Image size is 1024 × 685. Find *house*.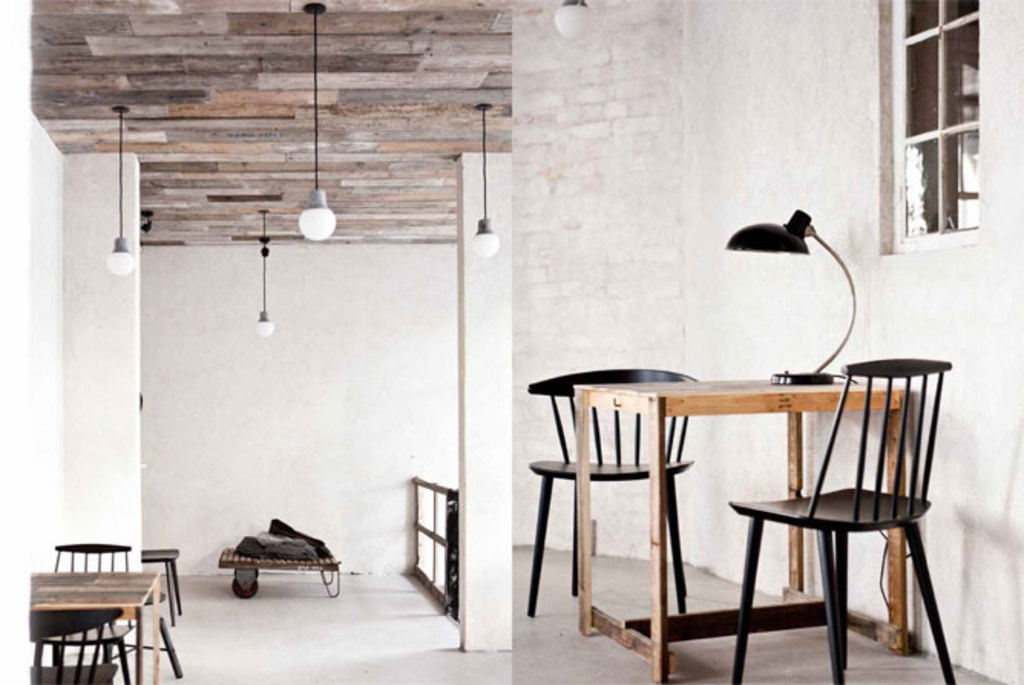
x1=0 y1=0 x2=1022 y2=683.
